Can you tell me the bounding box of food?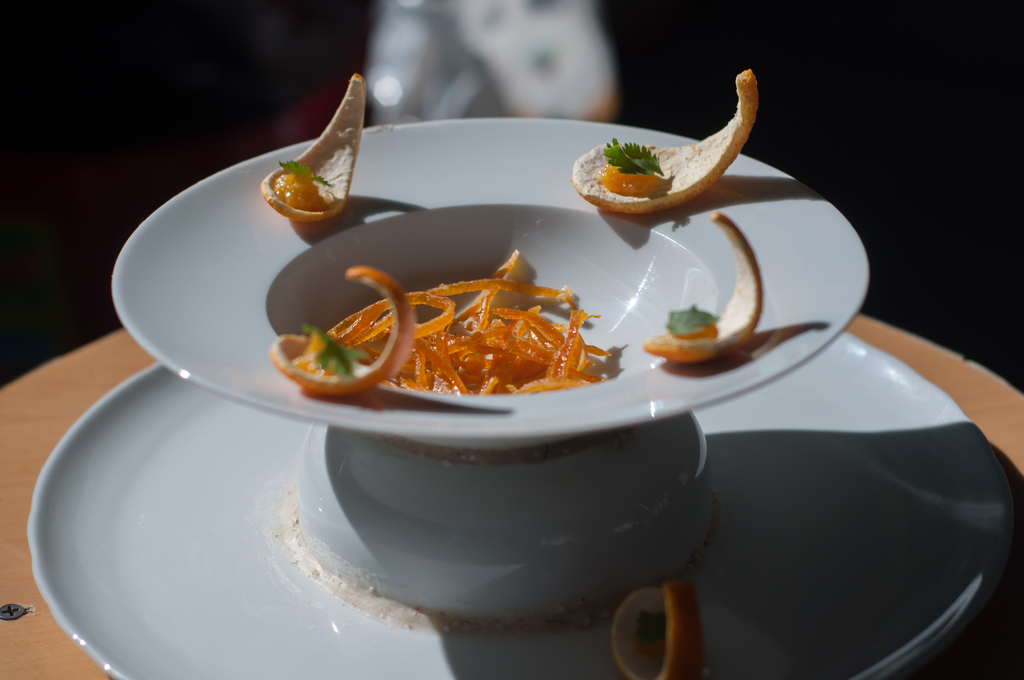
[273,157,334,211].
